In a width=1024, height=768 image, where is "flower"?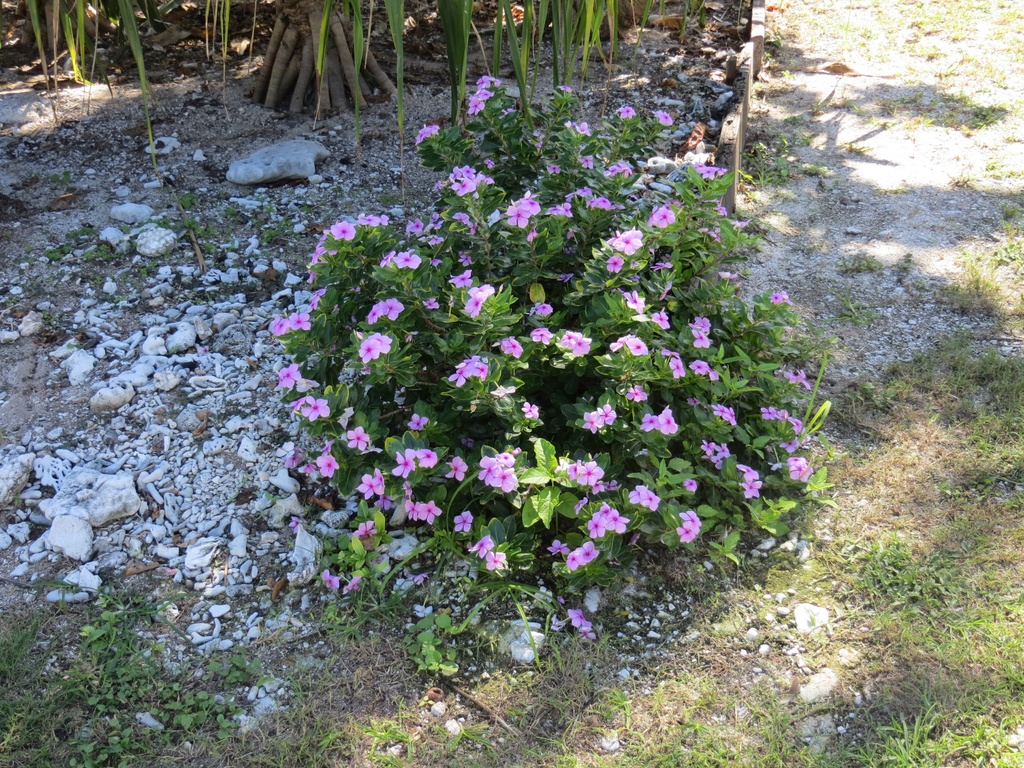
bbox(516, 404, 541, 424).
